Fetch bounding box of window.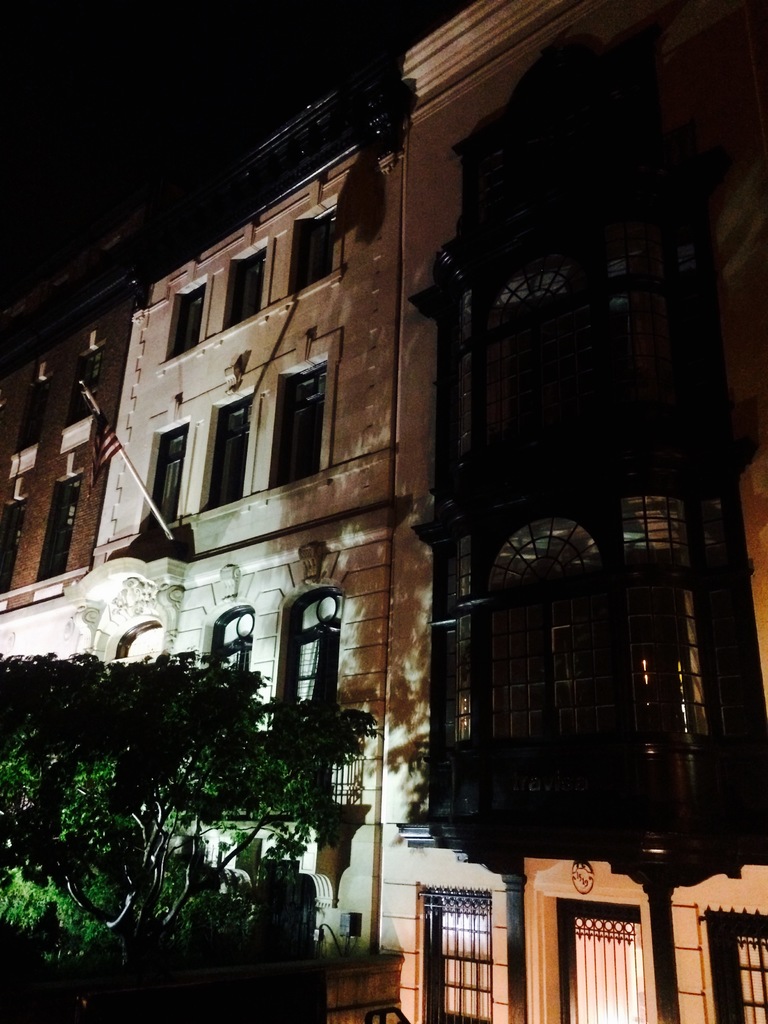
Bbox: select_region(205, 399, 254, 504).
